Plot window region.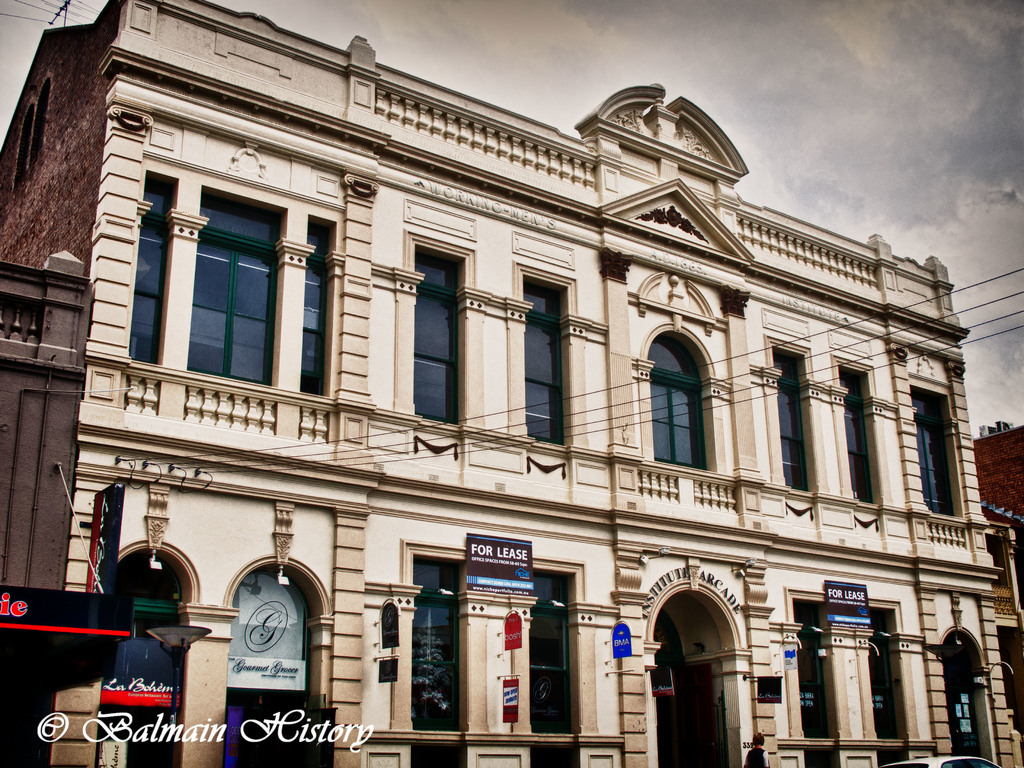
Plotted at l=409, t=560, r=465, b=733.
